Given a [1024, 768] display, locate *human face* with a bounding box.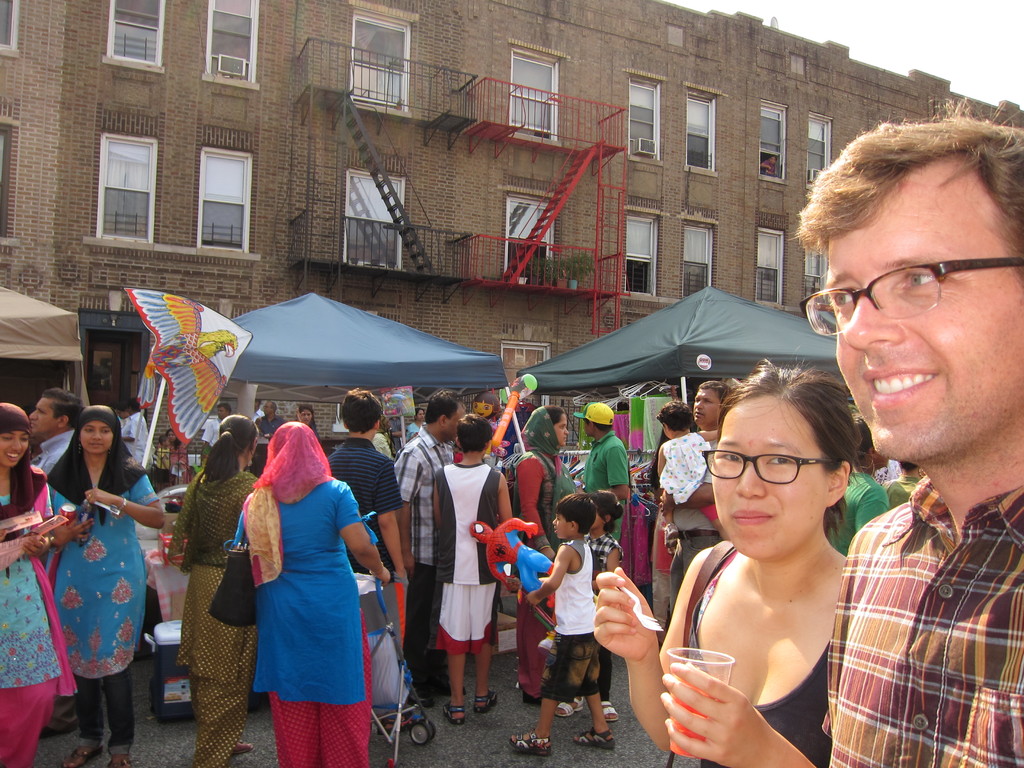
Located: {"x1": 692, "y1": 387, "x2": 715, "y2": 426}.
